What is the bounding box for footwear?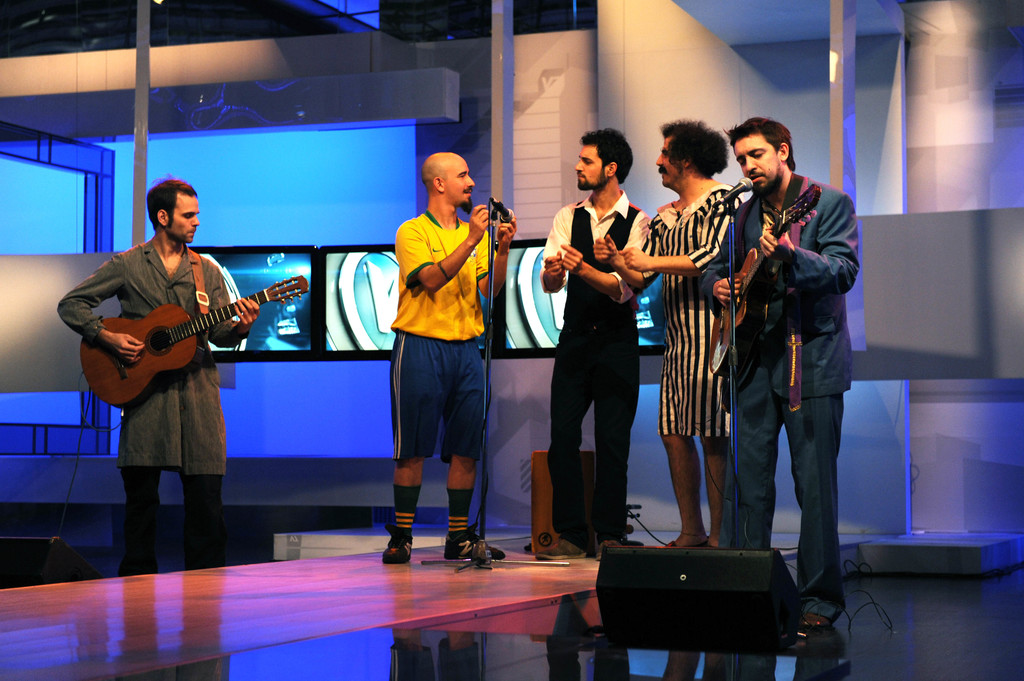
531,538,586,563.
